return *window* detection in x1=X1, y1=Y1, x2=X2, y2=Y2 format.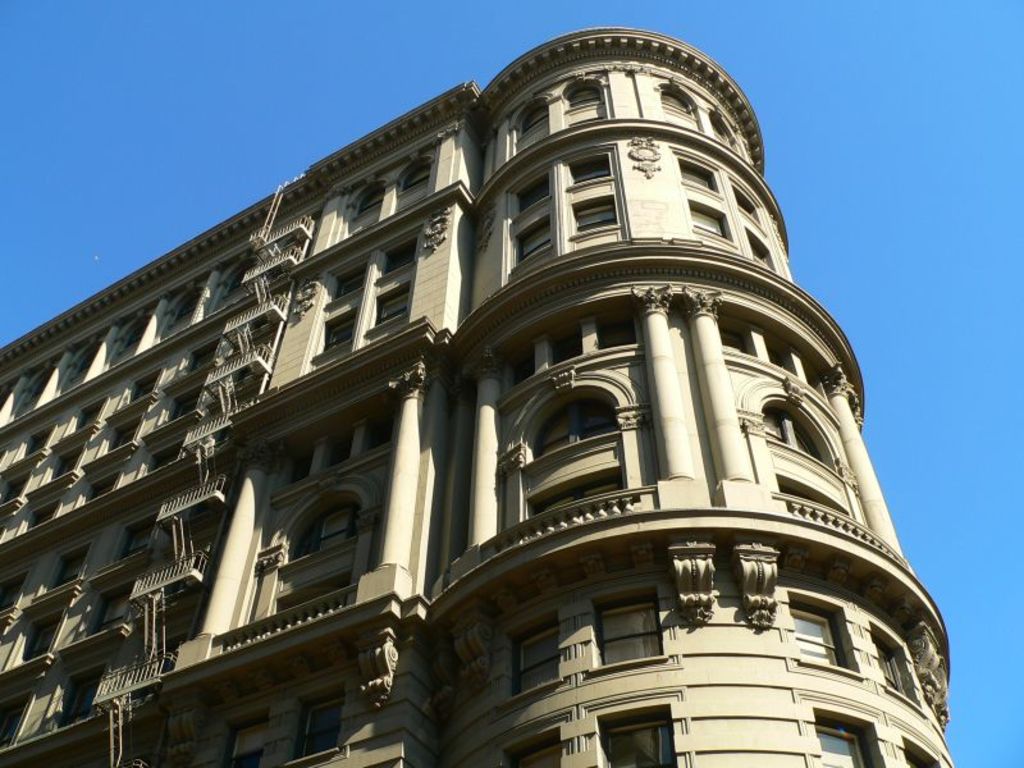
x1=8, y1=362, x2=55, y2=420.
